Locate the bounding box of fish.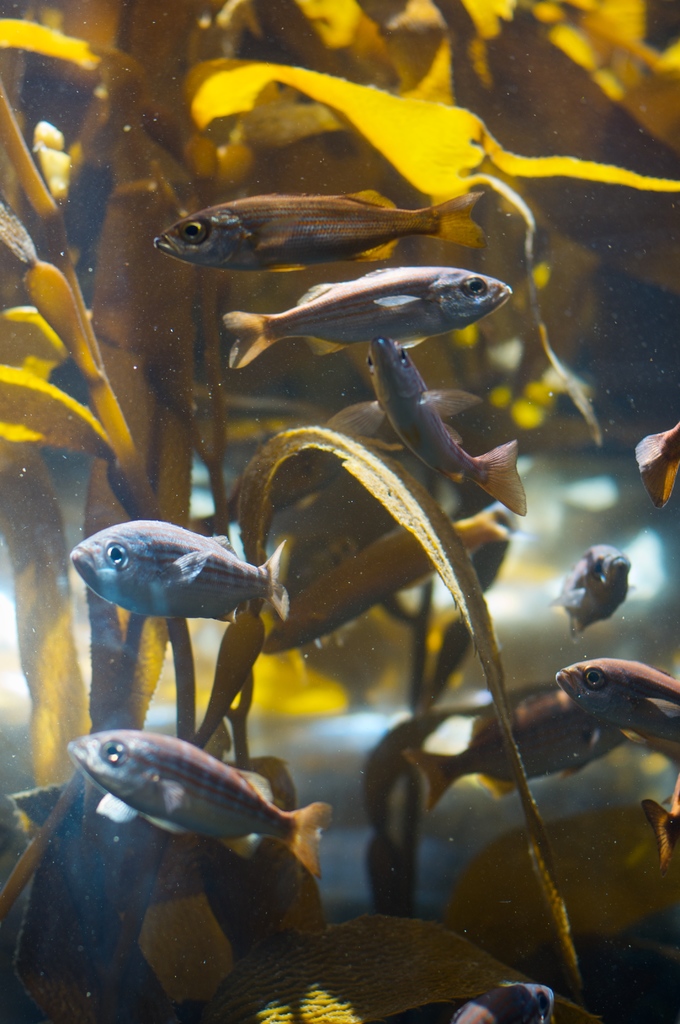
Bounding box: pyautogui.locateOnScreen(457, 986, 560, 1022).
